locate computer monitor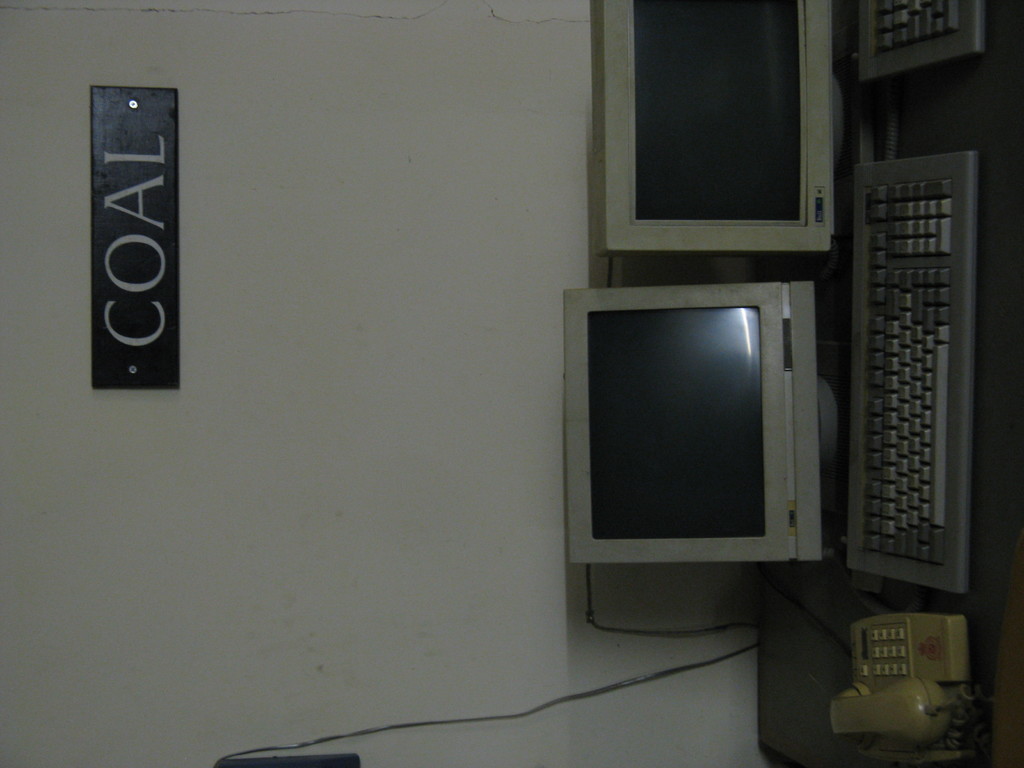
box(591, 0, 874, 254)
